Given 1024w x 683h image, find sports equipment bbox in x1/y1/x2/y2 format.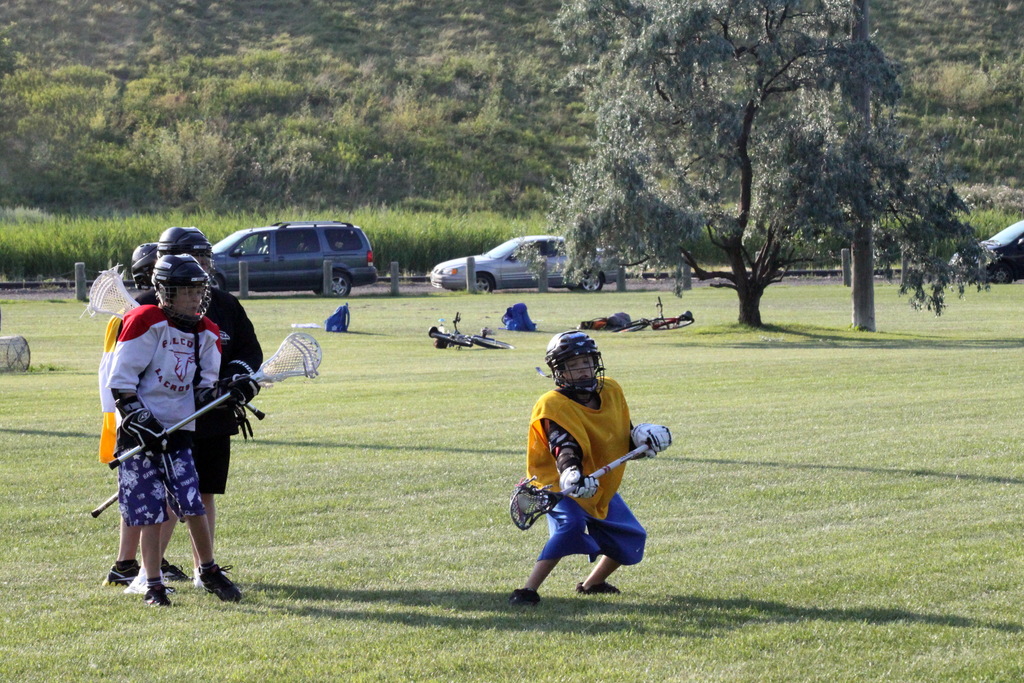
207/370/260/413.
